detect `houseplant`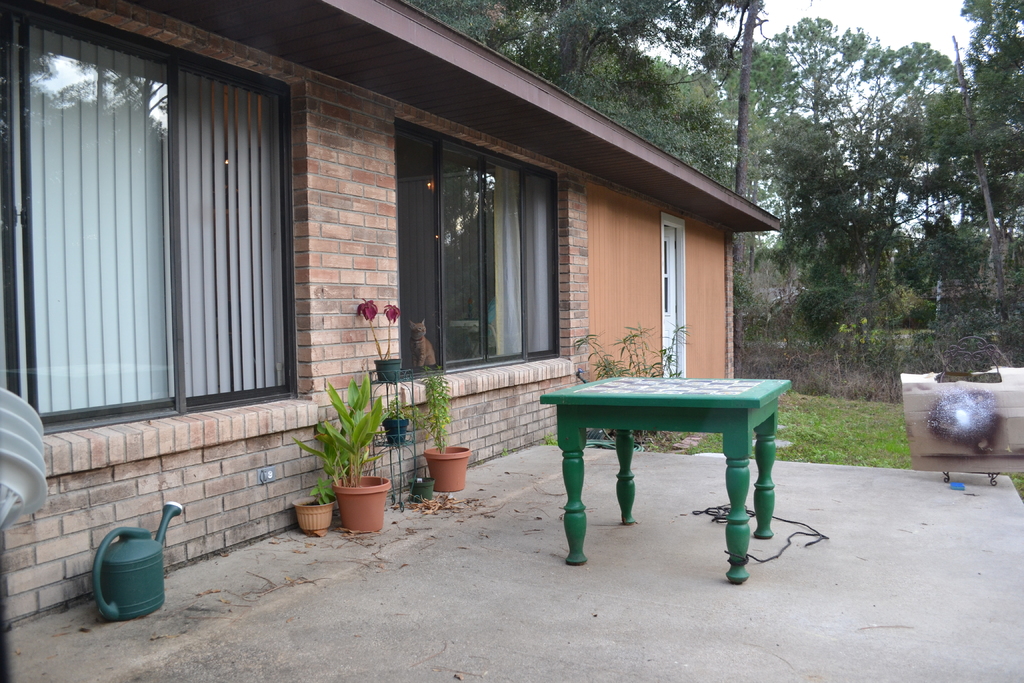
x1=309 y1=373 x2=388 y2=545
